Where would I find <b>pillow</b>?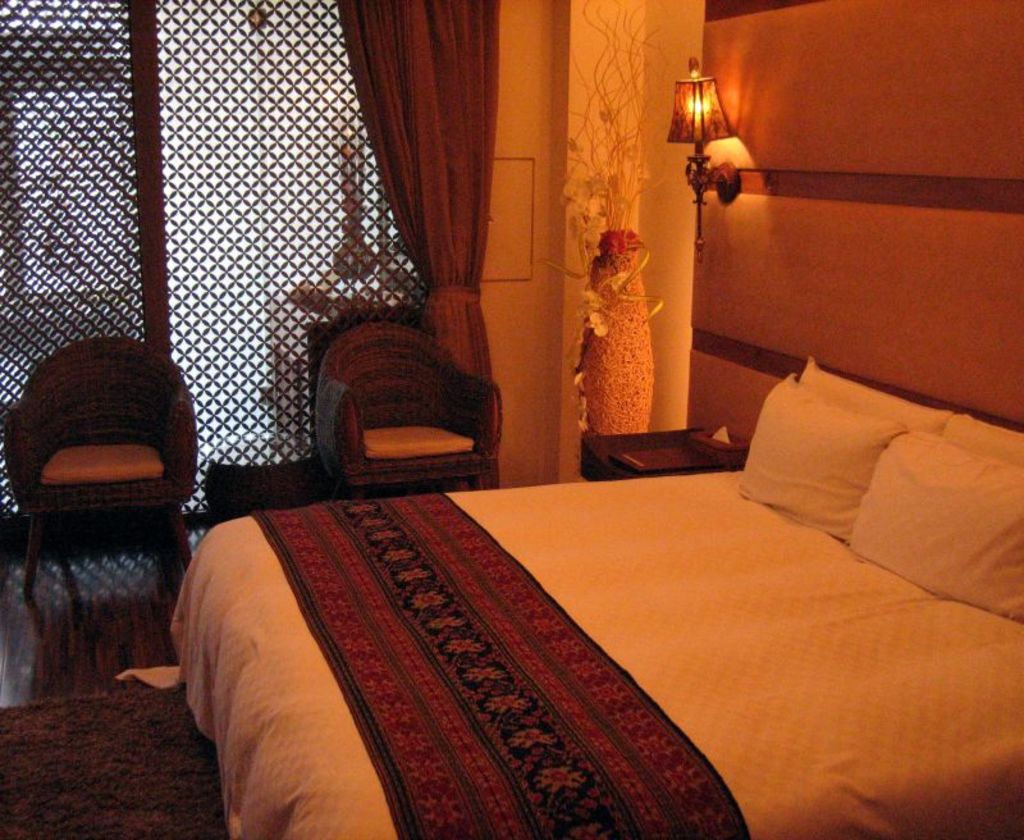
At locate(723, 373, 919, 552).
